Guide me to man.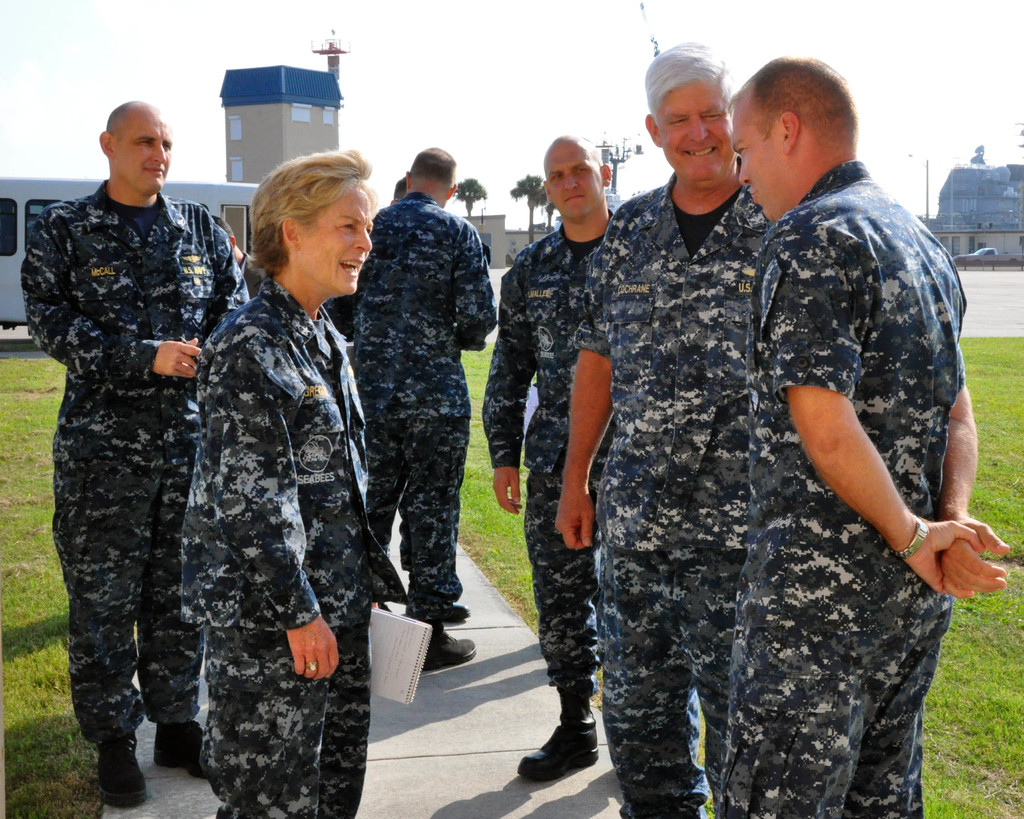
Guidance: region(734, 54, 1010, 804).
